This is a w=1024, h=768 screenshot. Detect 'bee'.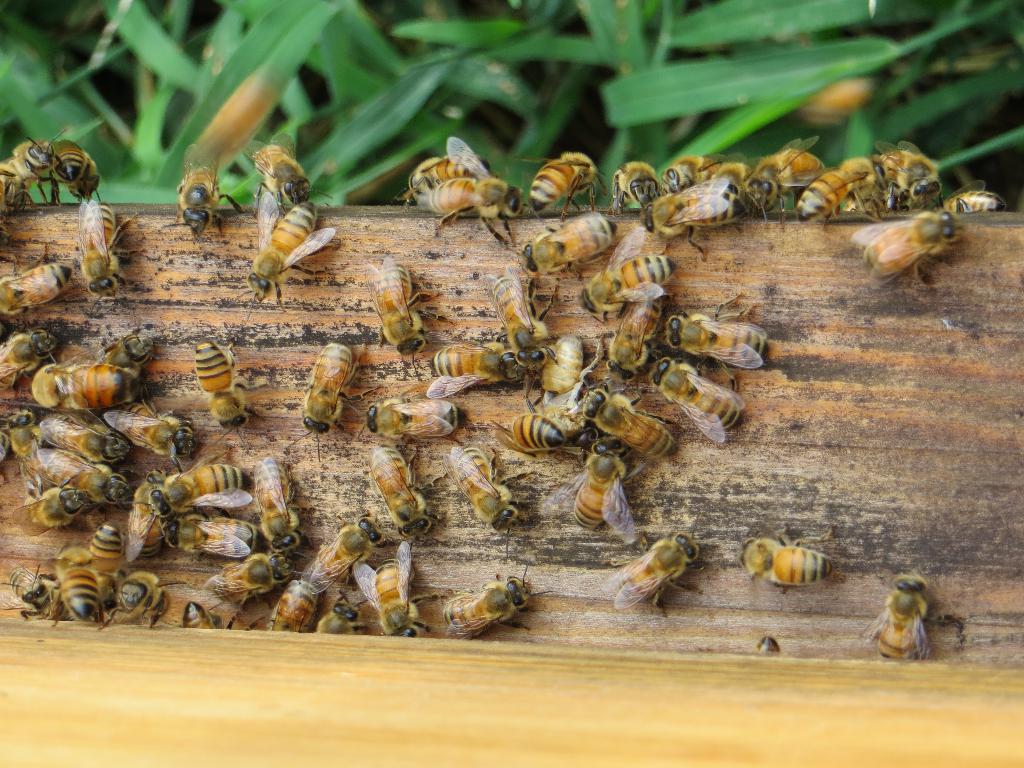
bbox(0, 406, 42, 474).
